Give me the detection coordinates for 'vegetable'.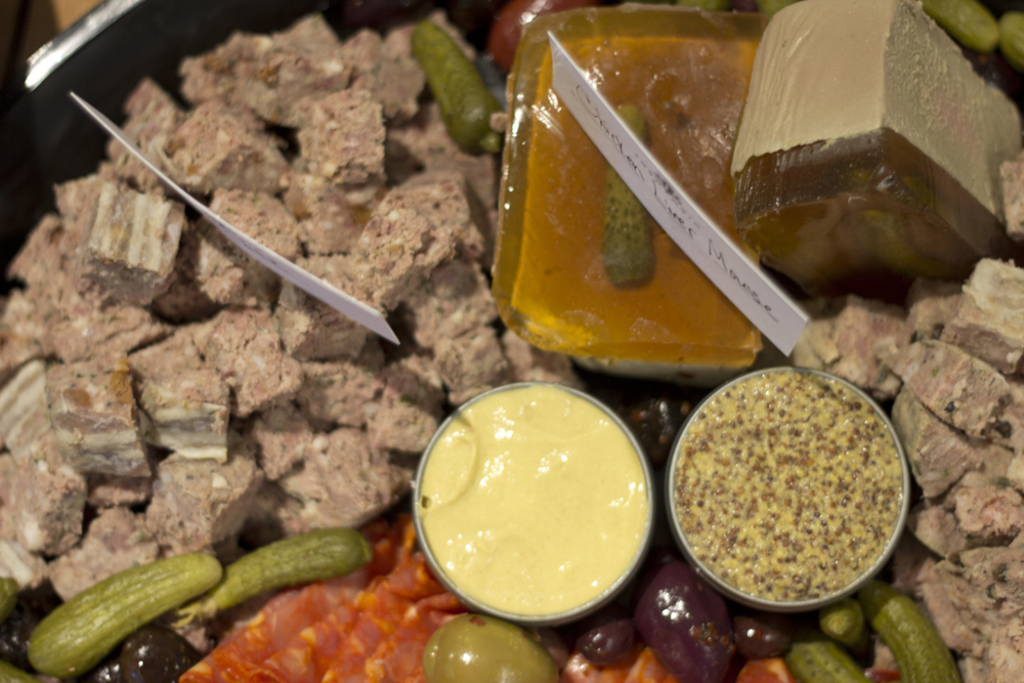
(left=998, top=18, right=1023, bottom=72).
